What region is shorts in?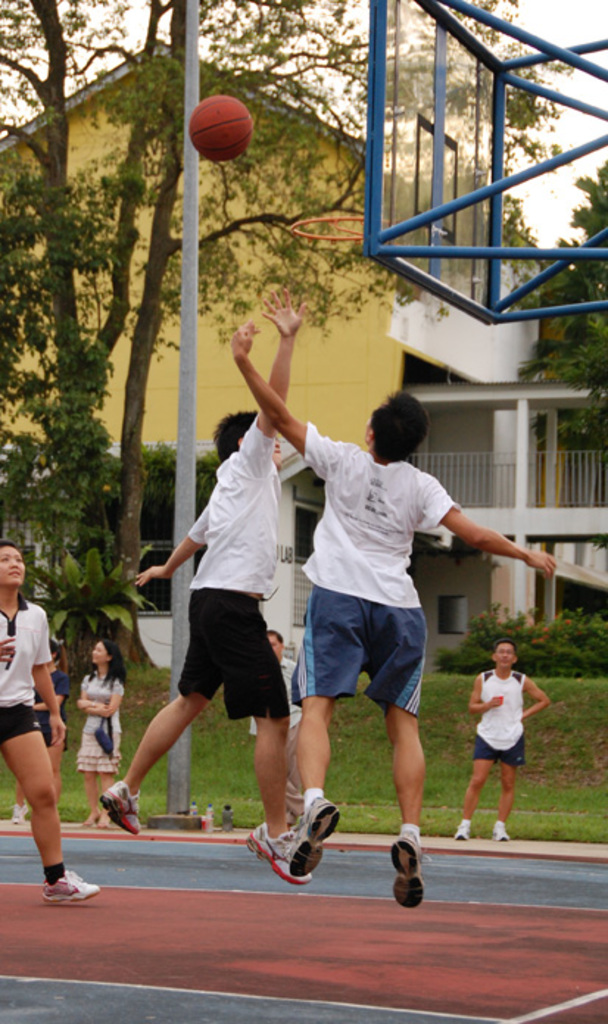
[300, 599, 442, 715].
